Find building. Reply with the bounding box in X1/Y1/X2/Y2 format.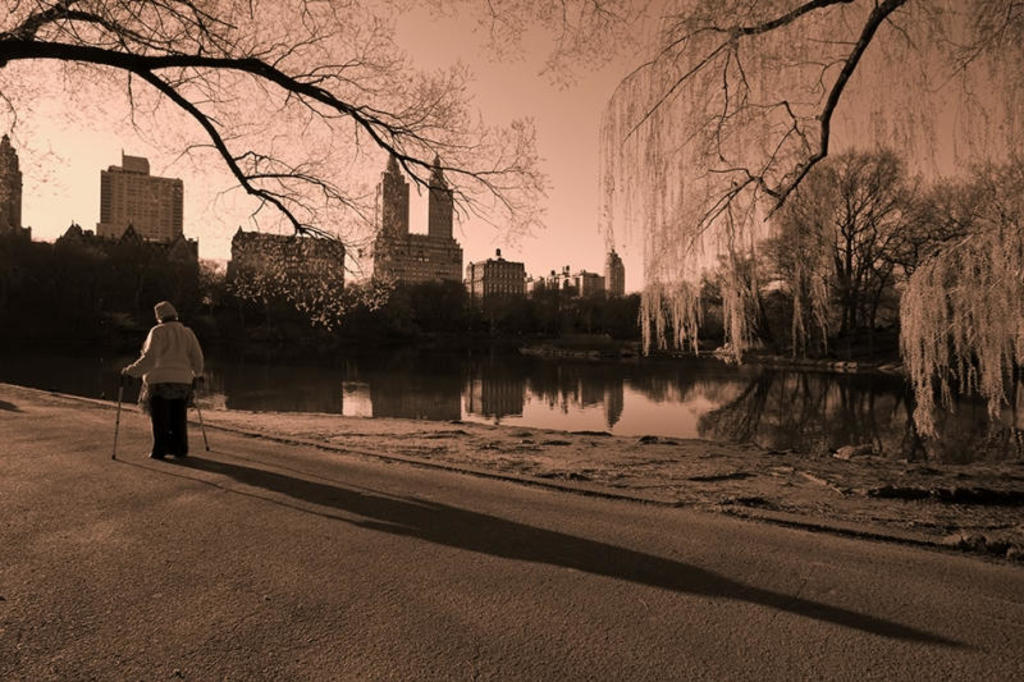
229/228/346/290.
